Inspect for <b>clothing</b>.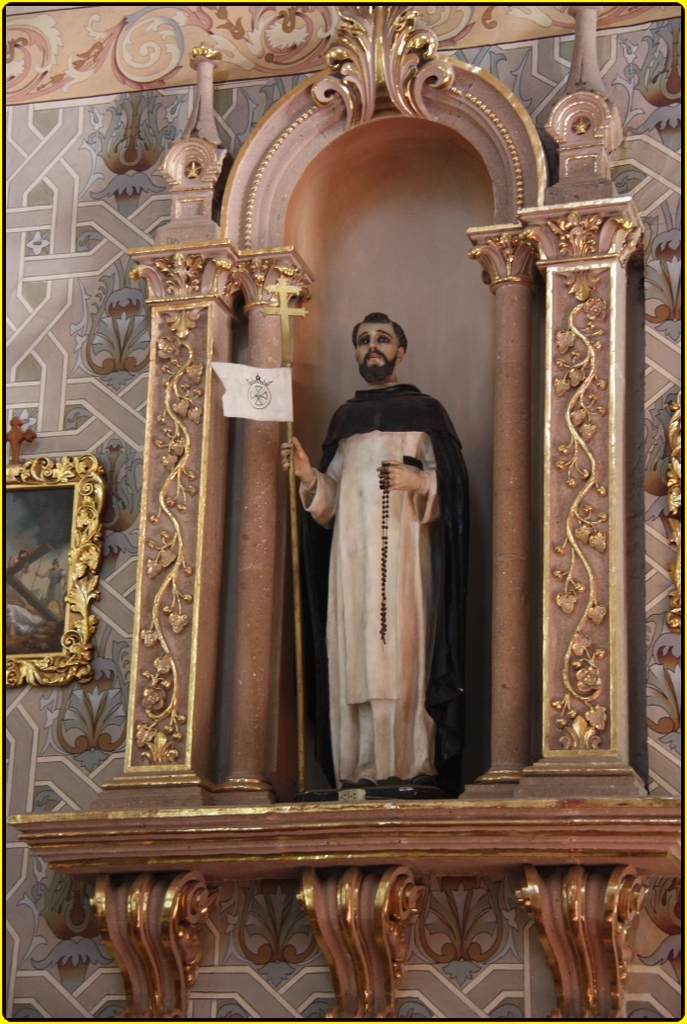
Inspection: {"x1": 294, "y1": 355, "x2": 494, "y2": 827}.
